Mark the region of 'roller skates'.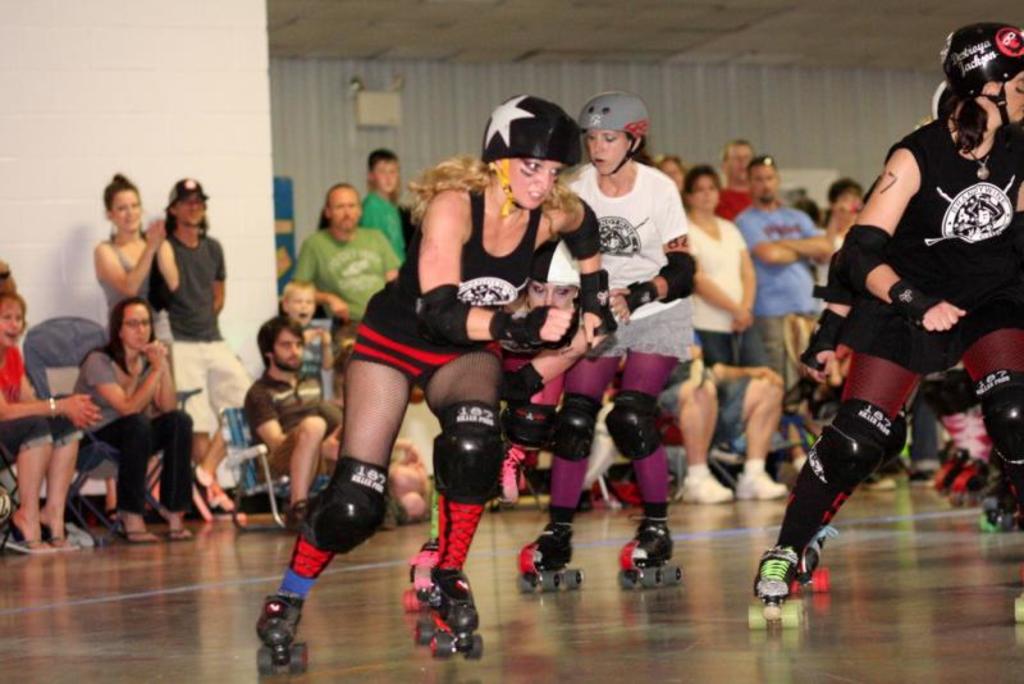
Region: bbox(1011, 560, 1023, 625).
